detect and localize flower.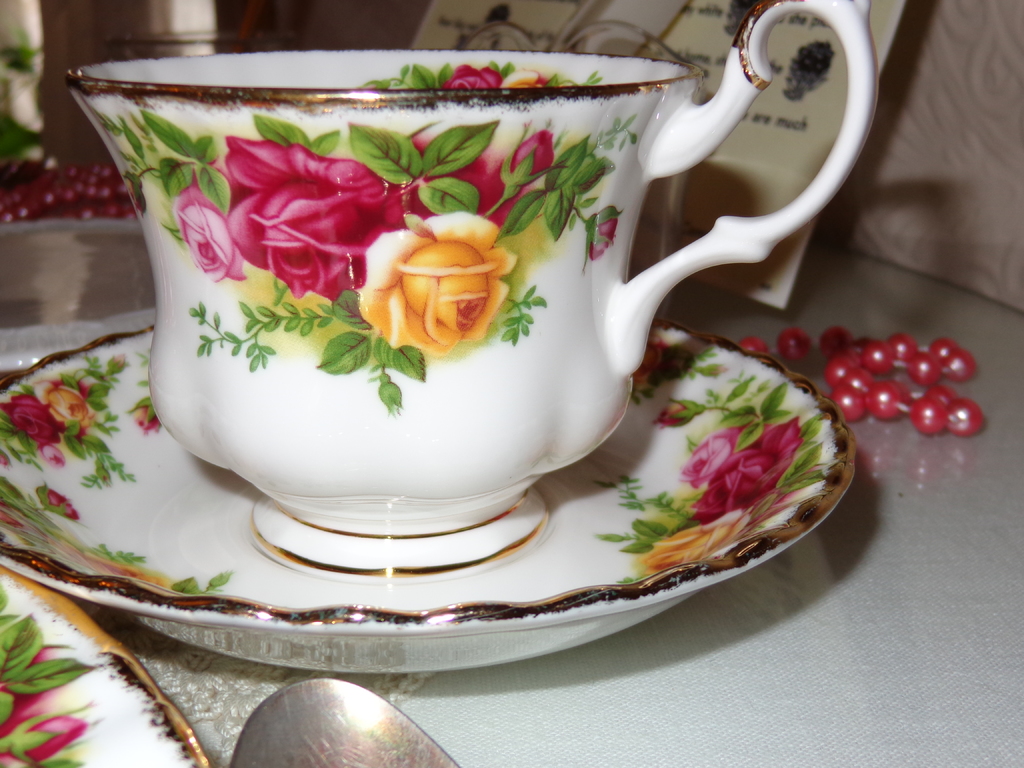
Localized at 44, 385, 90, 423.
